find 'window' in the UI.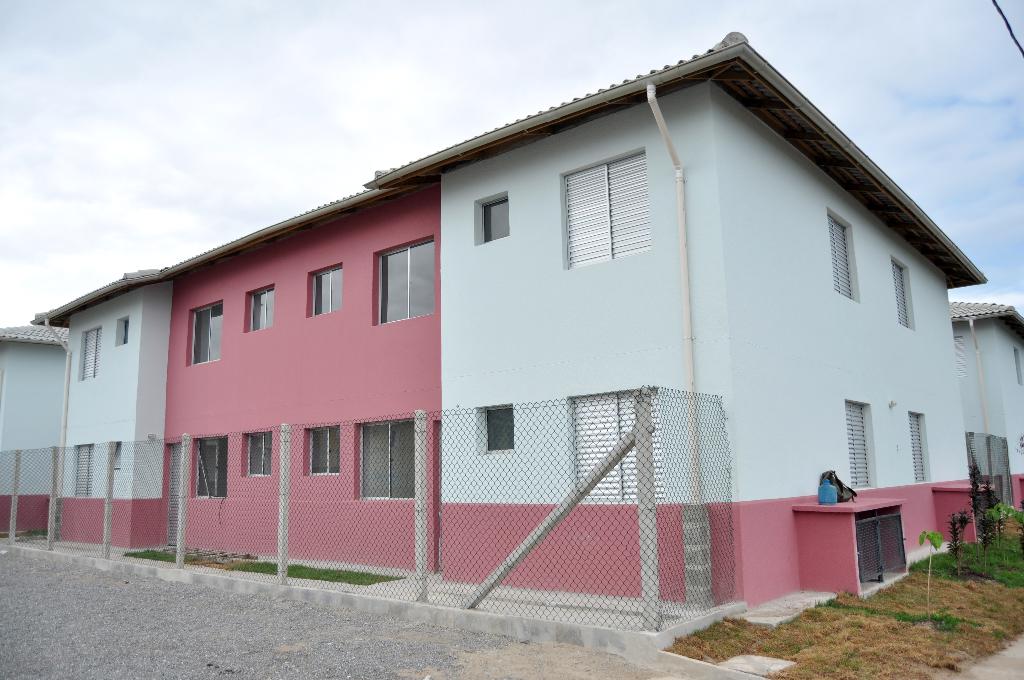
UI element at (left=79, top=329, right=98, bottom=382).
